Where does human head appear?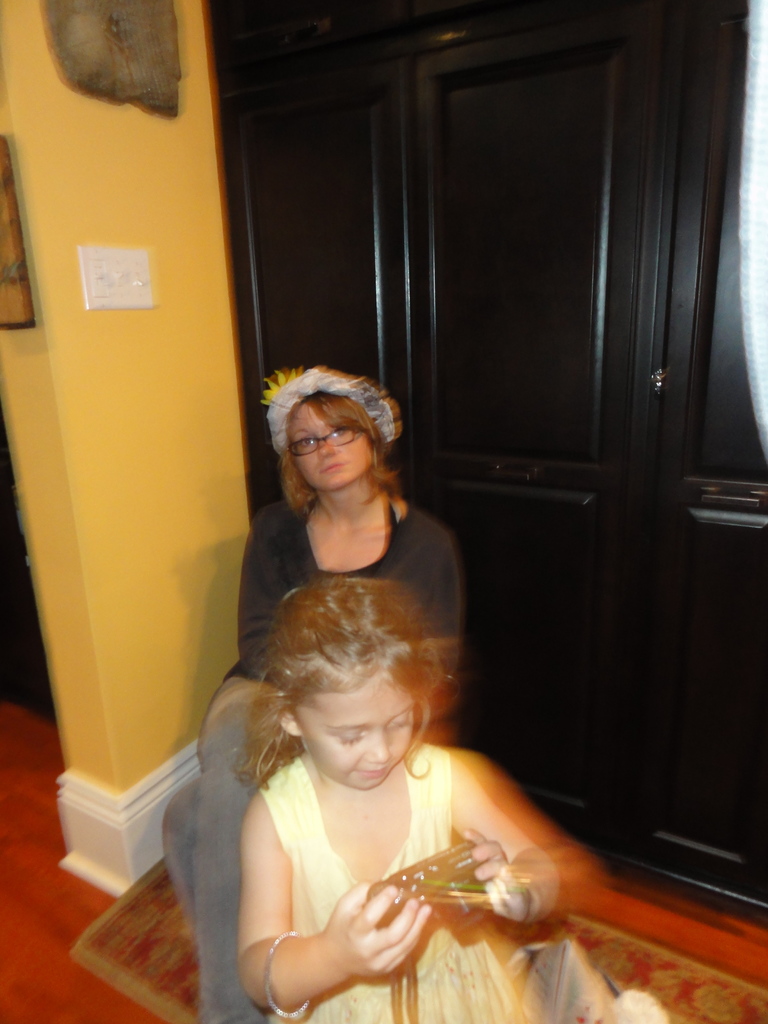
Appears at [x1=260, y1=564, x2=456, y2=787].
